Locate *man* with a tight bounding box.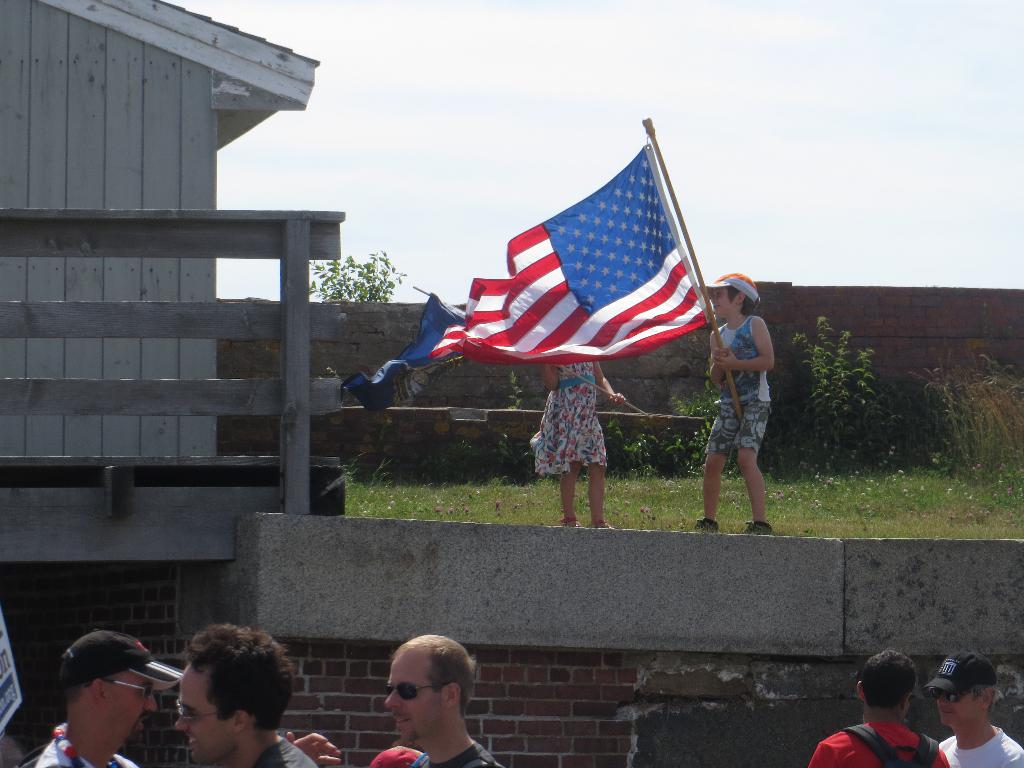
[19, 639, 200, 767].
